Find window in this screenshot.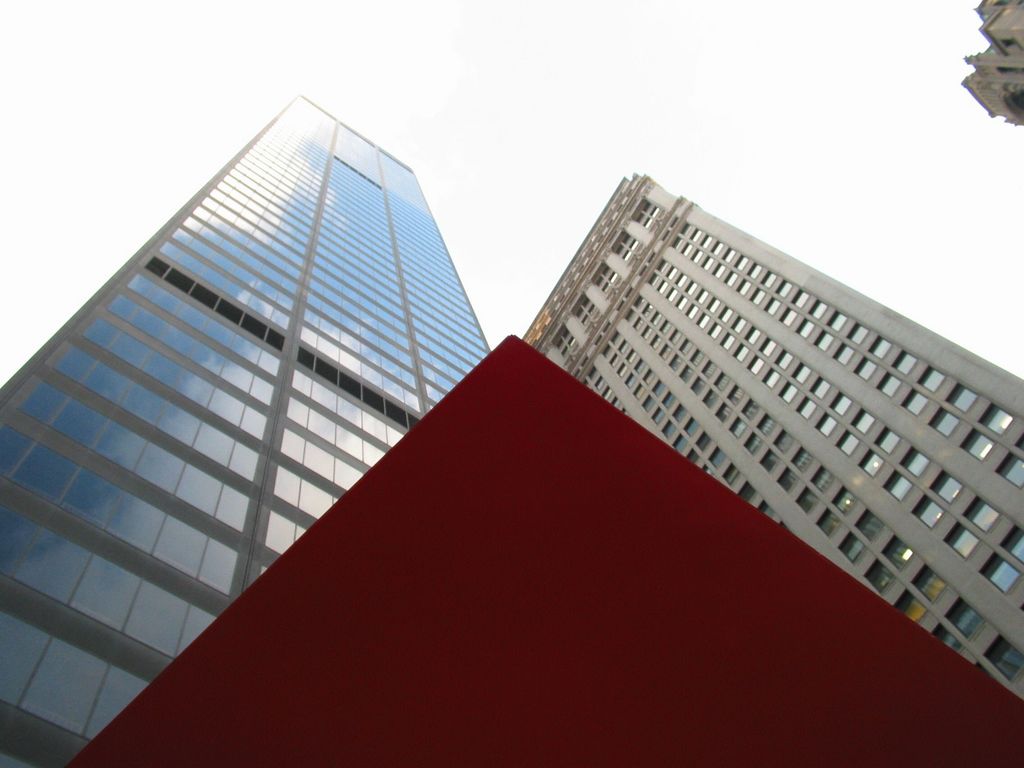
The bounding box for window is bbox(874, 426, 901, 455).
